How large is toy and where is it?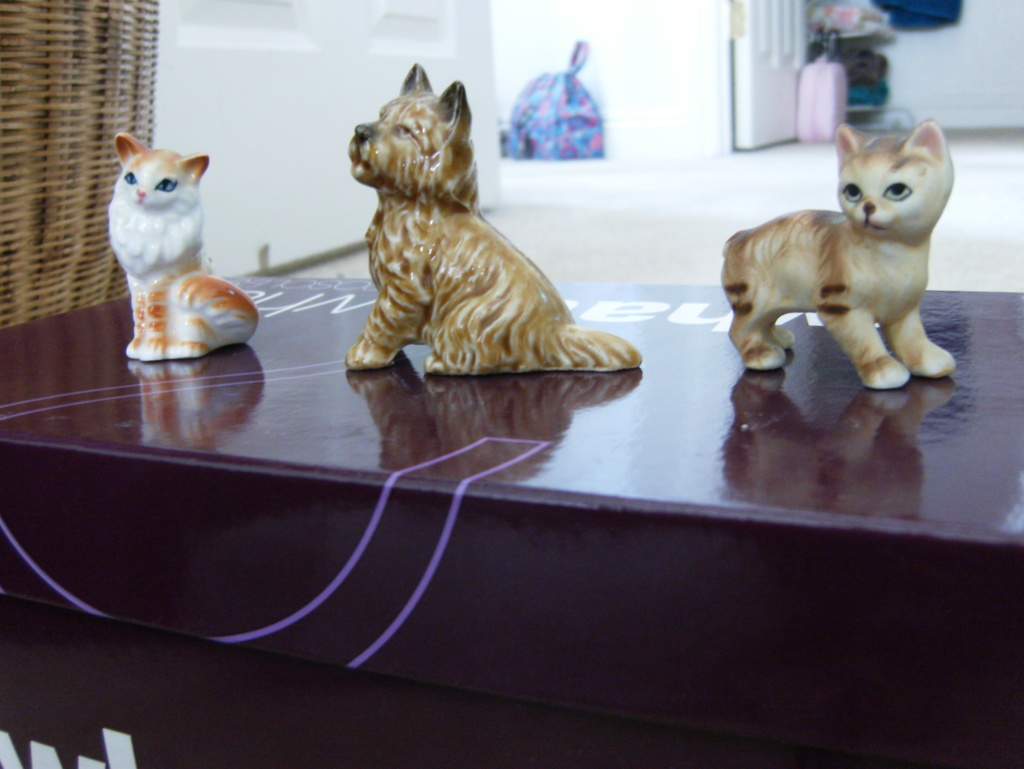
Bounding box: [left=109, top=134, right=257, bottom=362].
